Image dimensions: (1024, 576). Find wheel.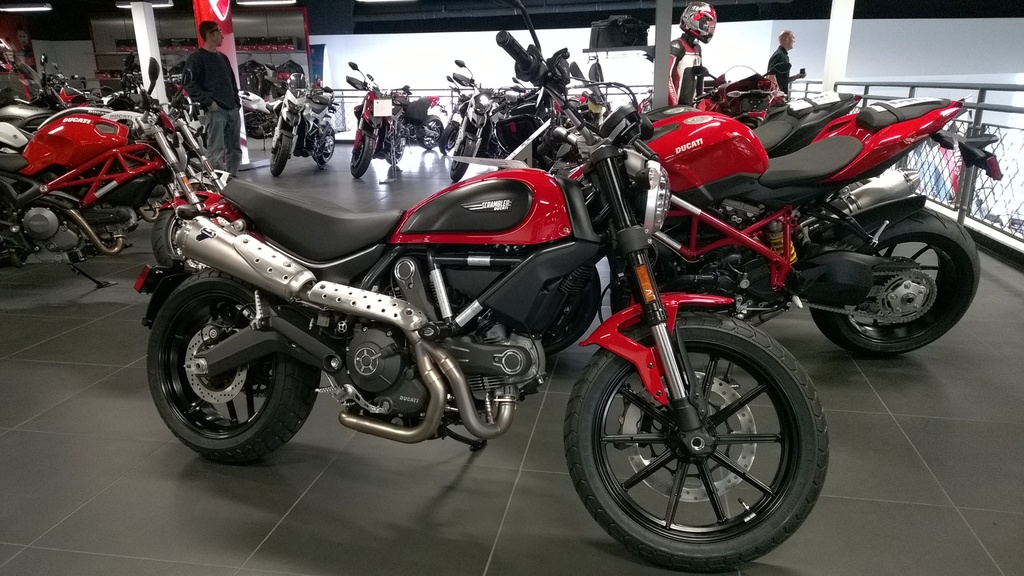
rect(151, 211, 201, 275).
